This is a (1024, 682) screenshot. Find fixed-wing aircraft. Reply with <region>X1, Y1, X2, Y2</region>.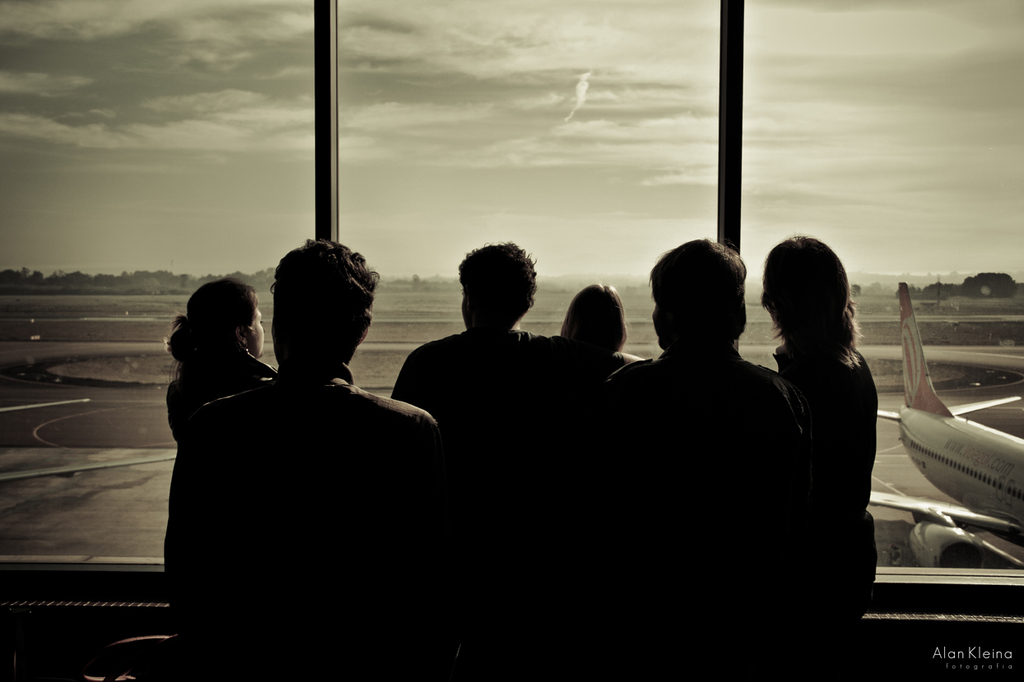
<region>854, 267, 1023, 576</region>.
